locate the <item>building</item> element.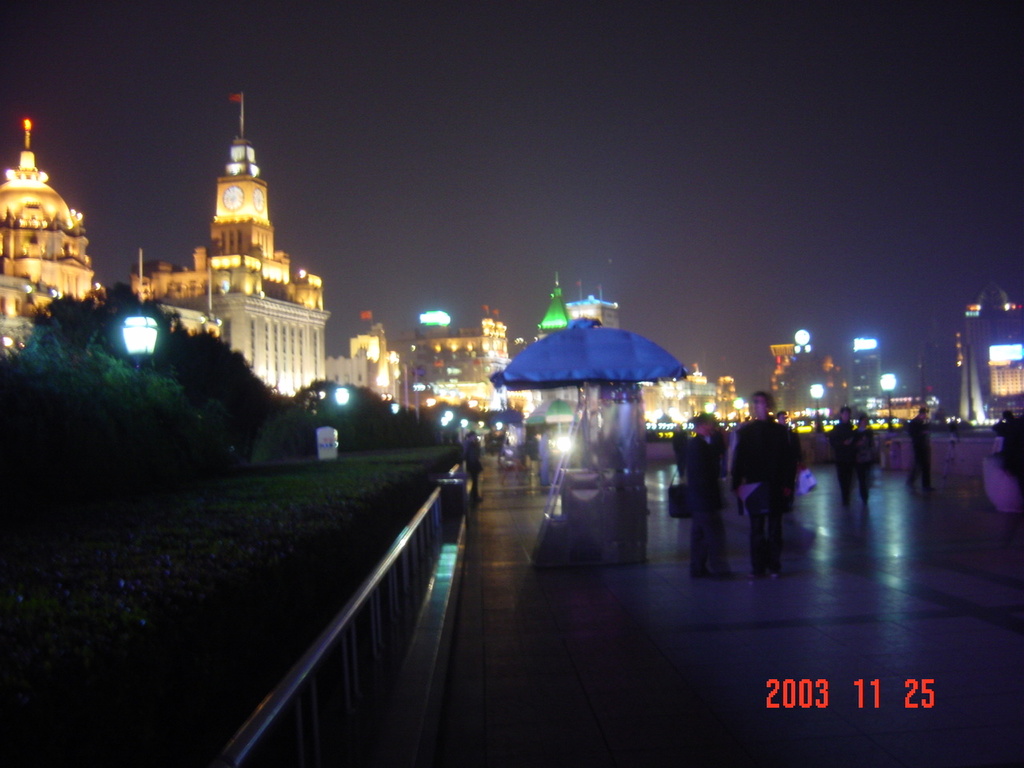
Element bbox: crop(0, 119, 93, 358).
